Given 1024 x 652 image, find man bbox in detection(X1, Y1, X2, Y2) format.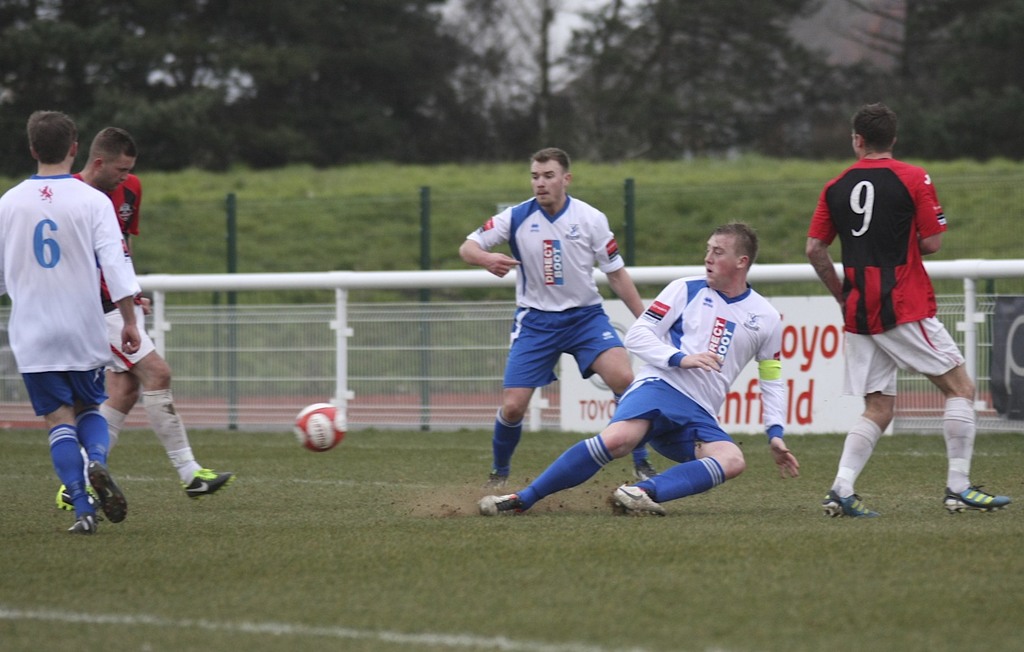
detection(459, 149, 655, 487).
